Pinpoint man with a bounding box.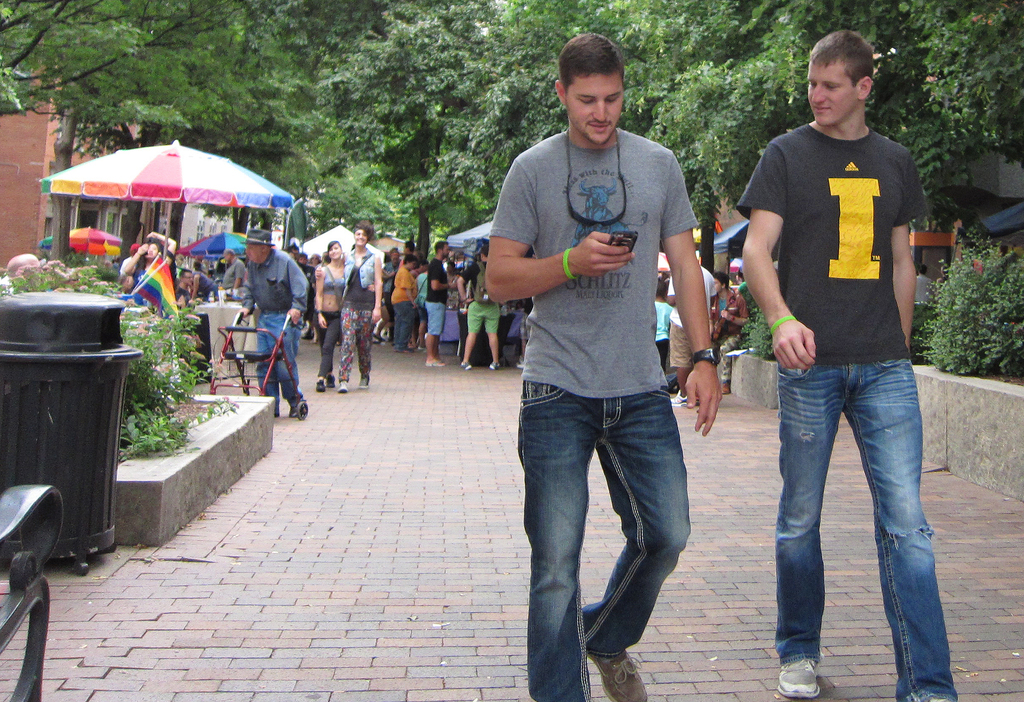
(left=735, top=30, right=957, bottom=701).
